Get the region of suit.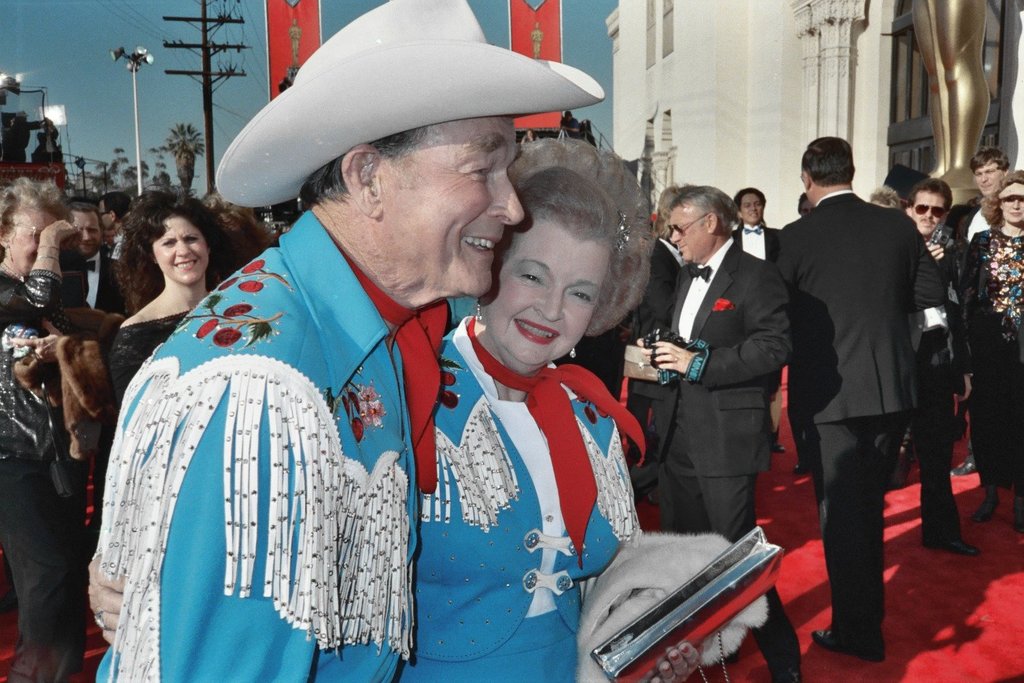
pyautogui.locateOnScreen(111, 231, 128, 259).
